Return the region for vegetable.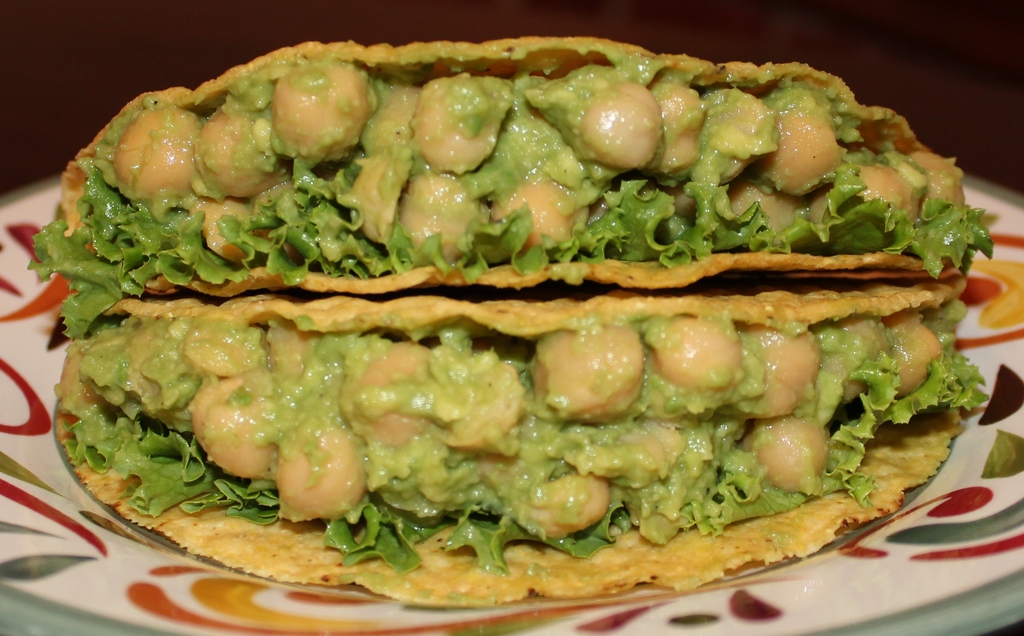
Rect(292, 24, 975, 297).
